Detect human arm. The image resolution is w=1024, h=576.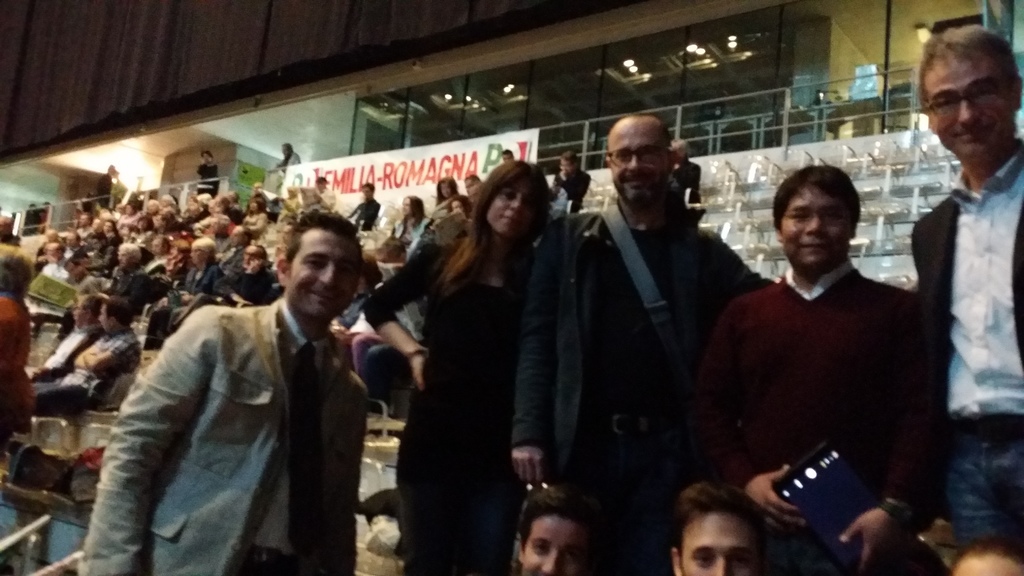
bbox=(506, 213, 566, 493).
